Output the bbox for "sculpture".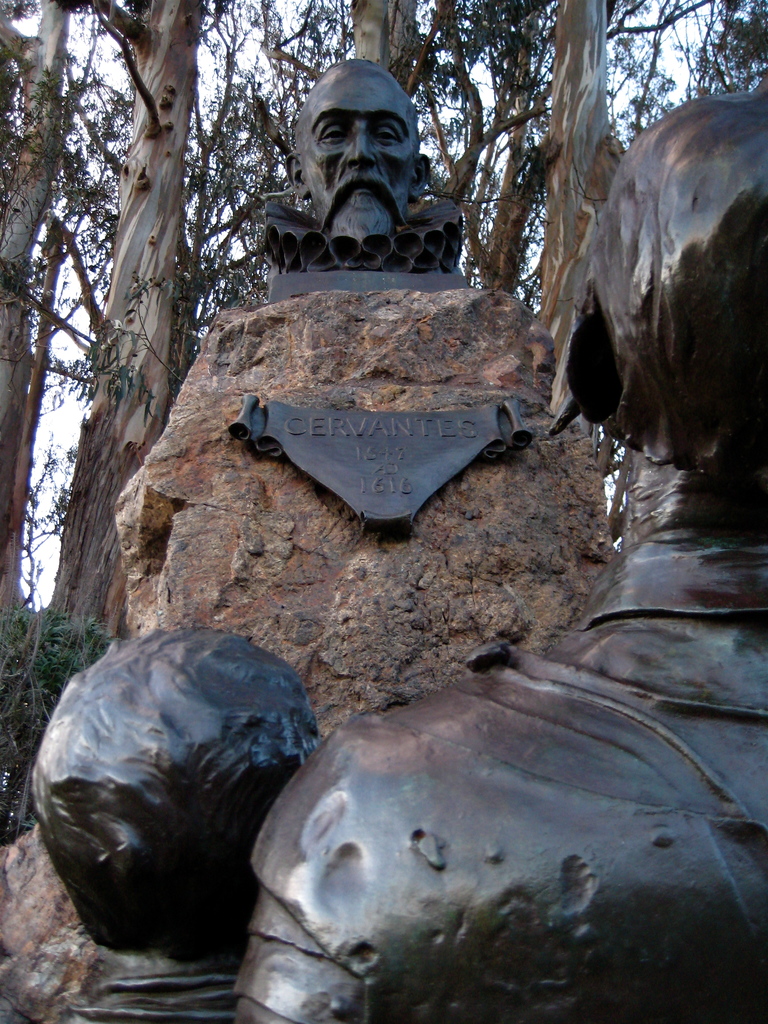
BBox(224, 88, 767, 1023).
